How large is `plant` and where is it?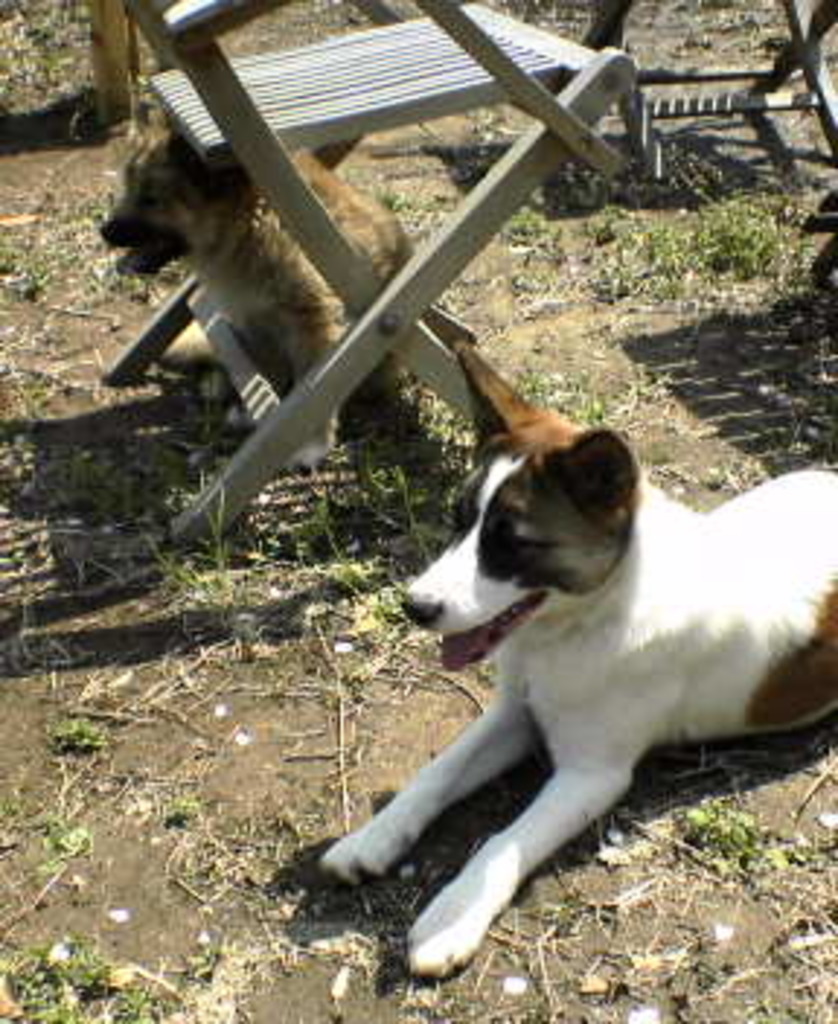
Bounding box: detection(0, 922, 195, 1021).
